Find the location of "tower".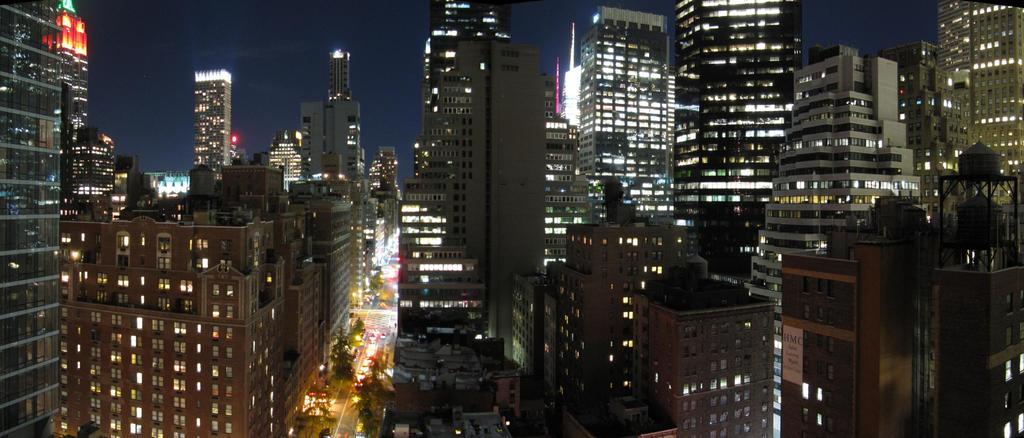
Location: <region>304, 94, 360, 298</region>.
